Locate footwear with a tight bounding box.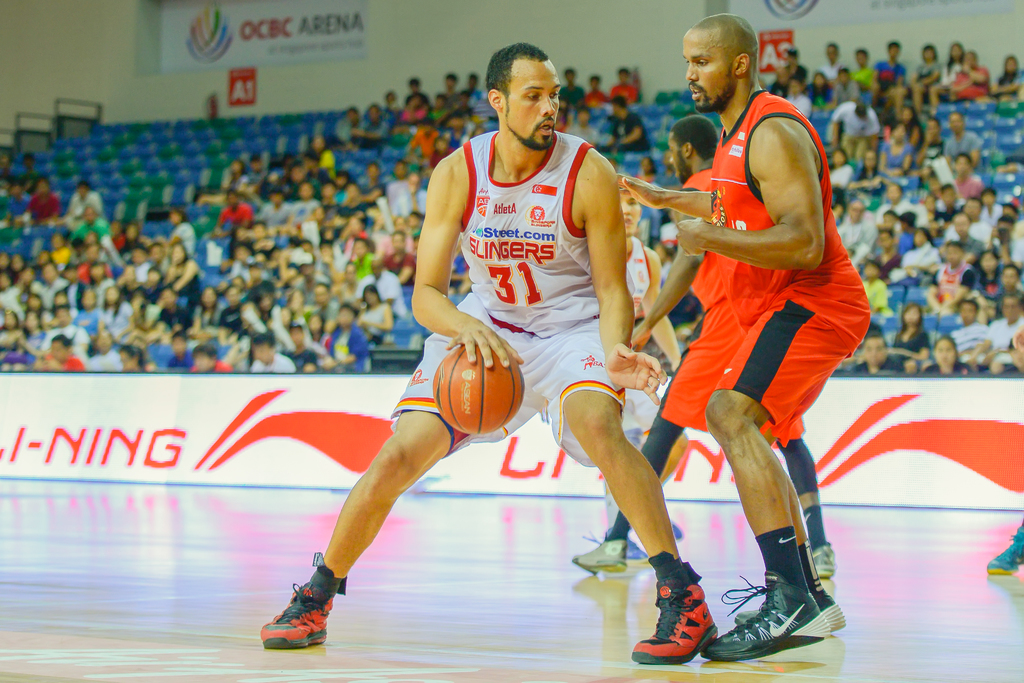
(984,522,1023,575).
